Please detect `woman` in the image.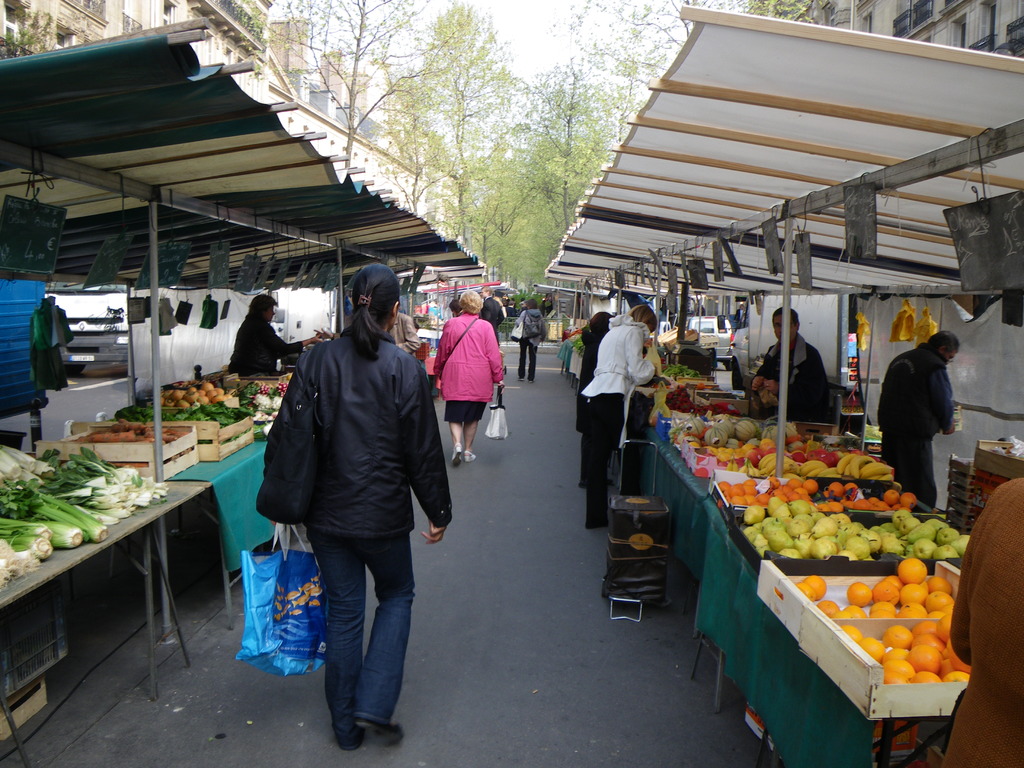
{"x1": 513, "y1": 298, "x2": 546, "y2": 385}.
